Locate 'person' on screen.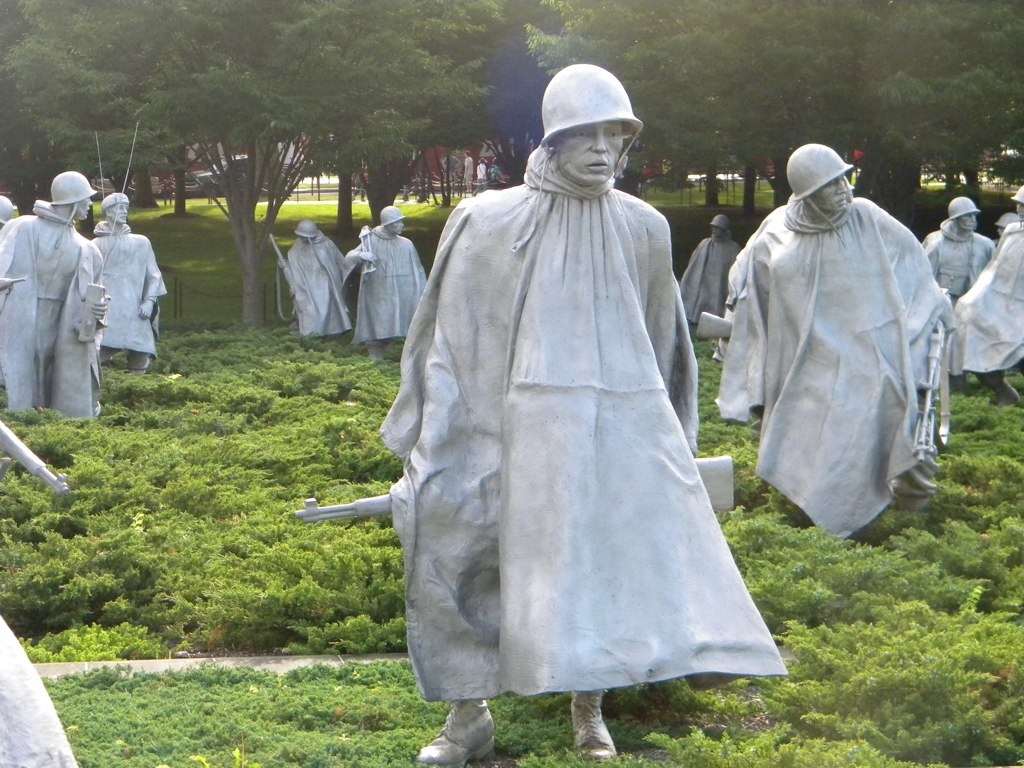
On screen at <box>338,205,424,361</box>.
